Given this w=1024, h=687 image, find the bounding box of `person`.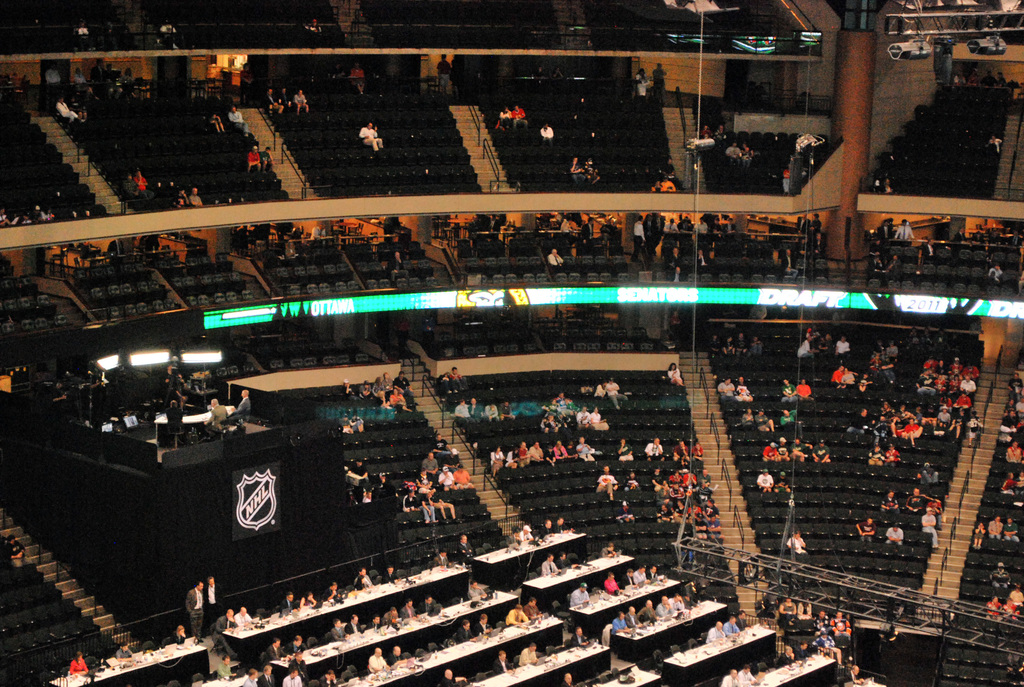
{"x1": 520, "y1": 595, "x2": 542, "y2": 622}.
